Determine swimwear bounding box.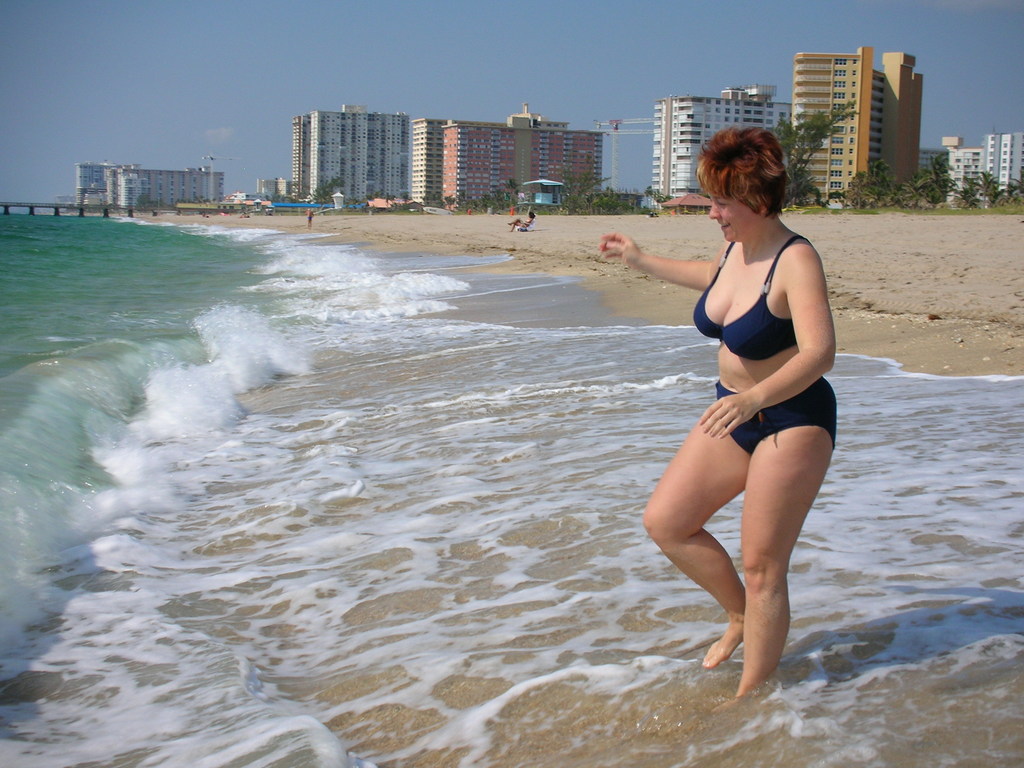
Determined: <region>689, 237, 801, 358</region>.
